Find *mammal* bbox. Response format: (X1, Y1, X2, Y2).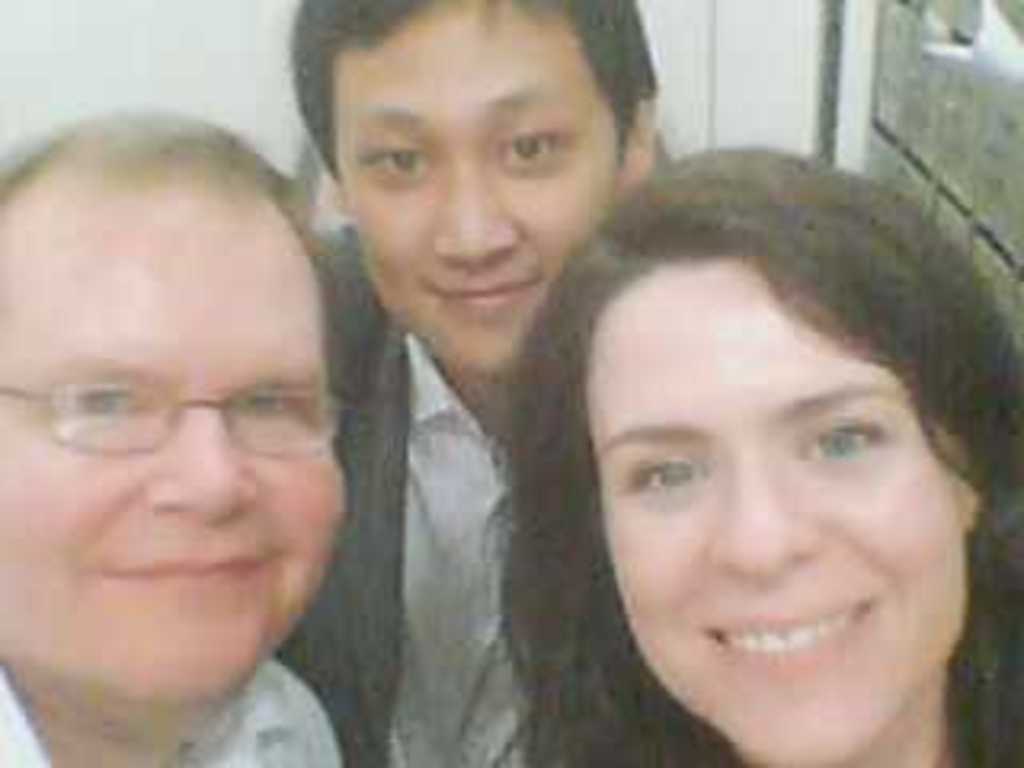
(509, 141, 1021, 765).
